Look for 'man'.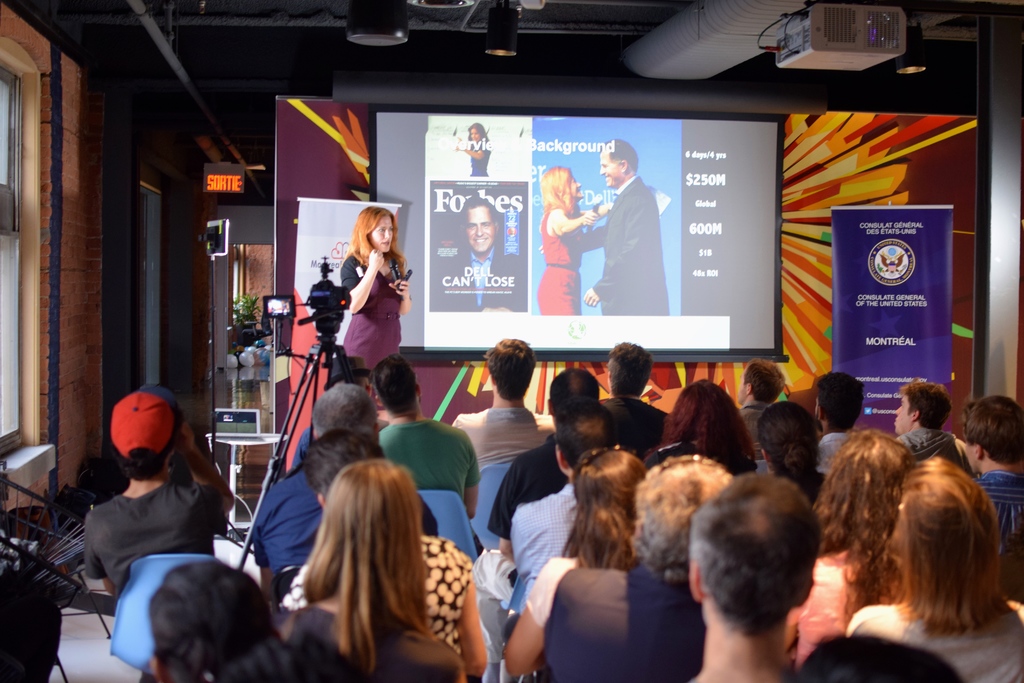
Found: bbox=(259, 371, 445, 597).
